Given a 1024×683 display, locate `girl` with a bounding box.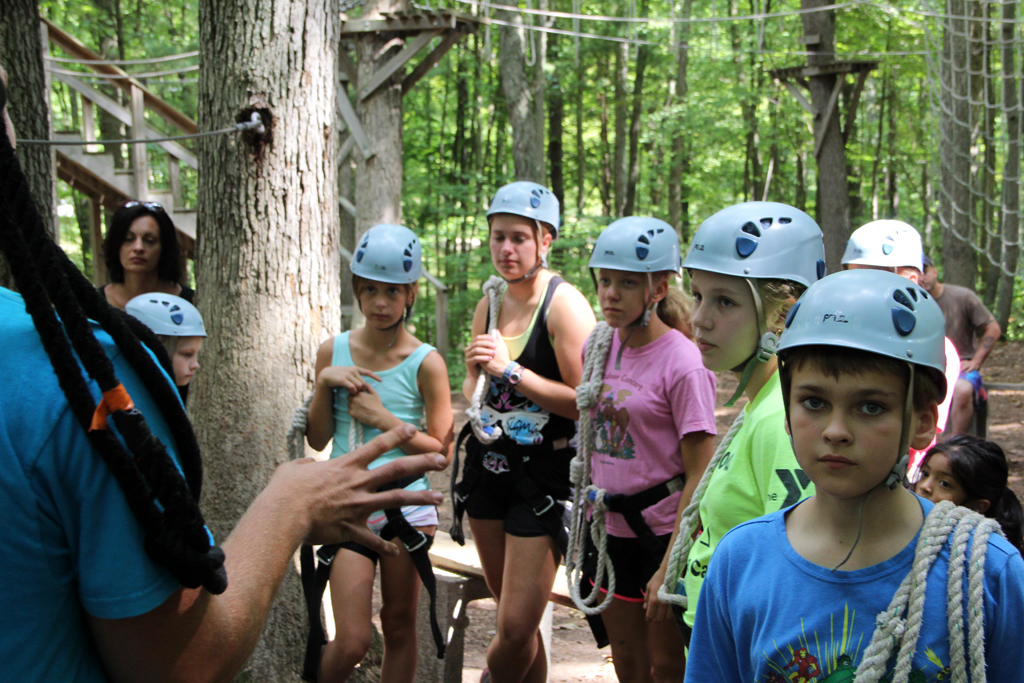
Located: [x1=680, y1=202, x2=825, y2=682].
